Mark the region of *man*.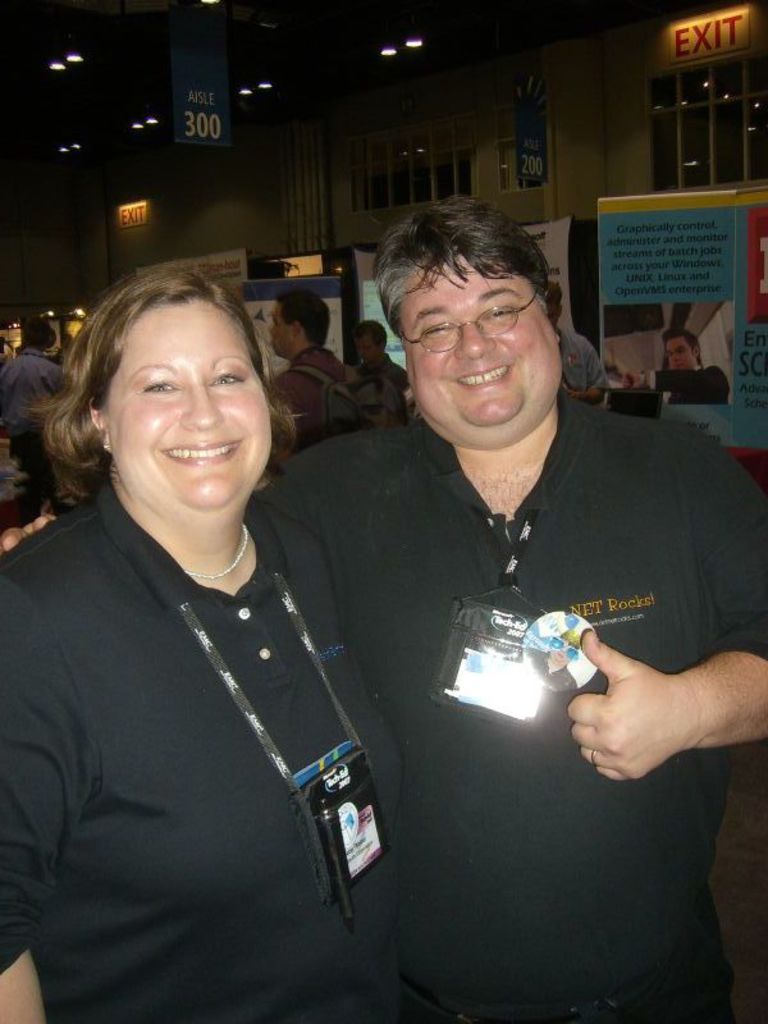
Region: [x1=620, y1=329, x2=727, y2=403].
